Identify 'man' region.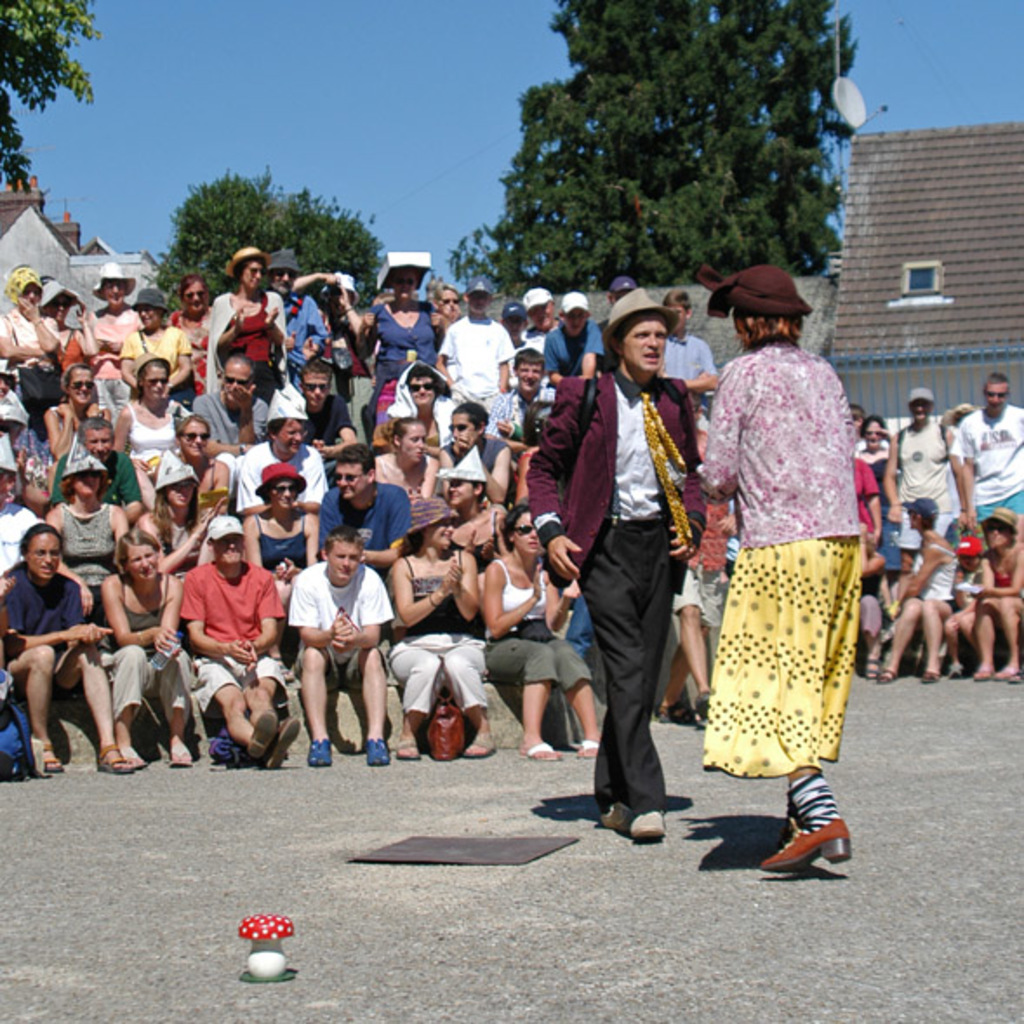
Region: bbox=[951, 369, 1022, 525].
